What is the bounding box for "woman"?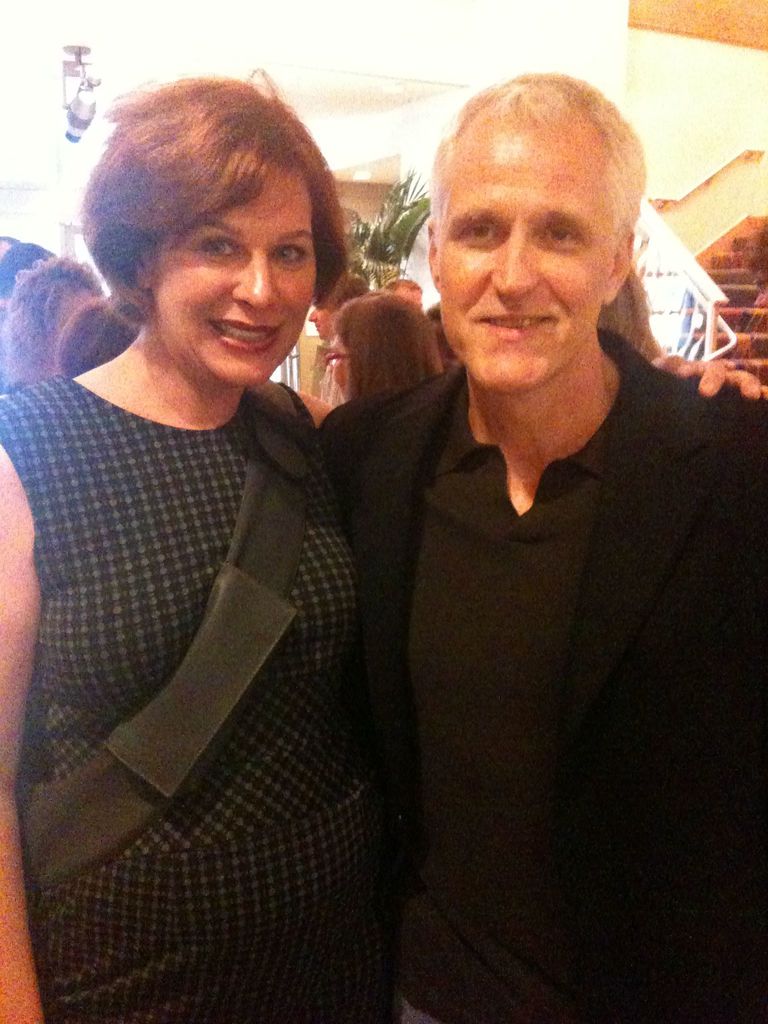
BBox(322, 279, 455, 407).
